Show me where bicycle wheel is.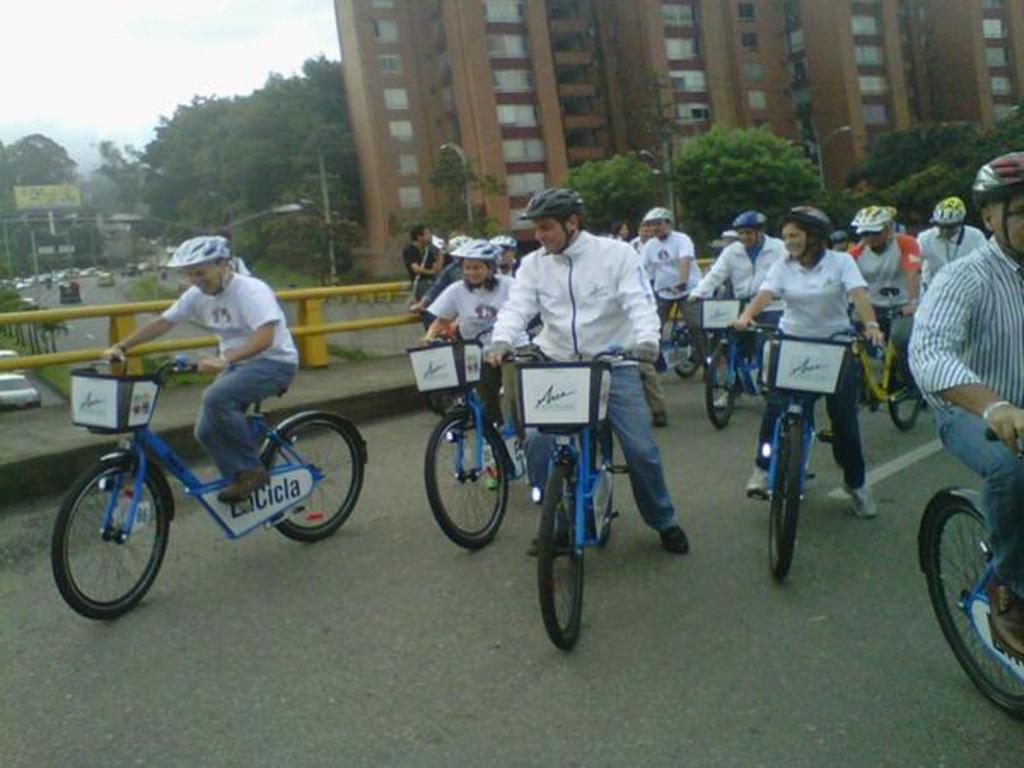
bicycle wheel is at [left=49, top=445, right=169, bottom=623].
